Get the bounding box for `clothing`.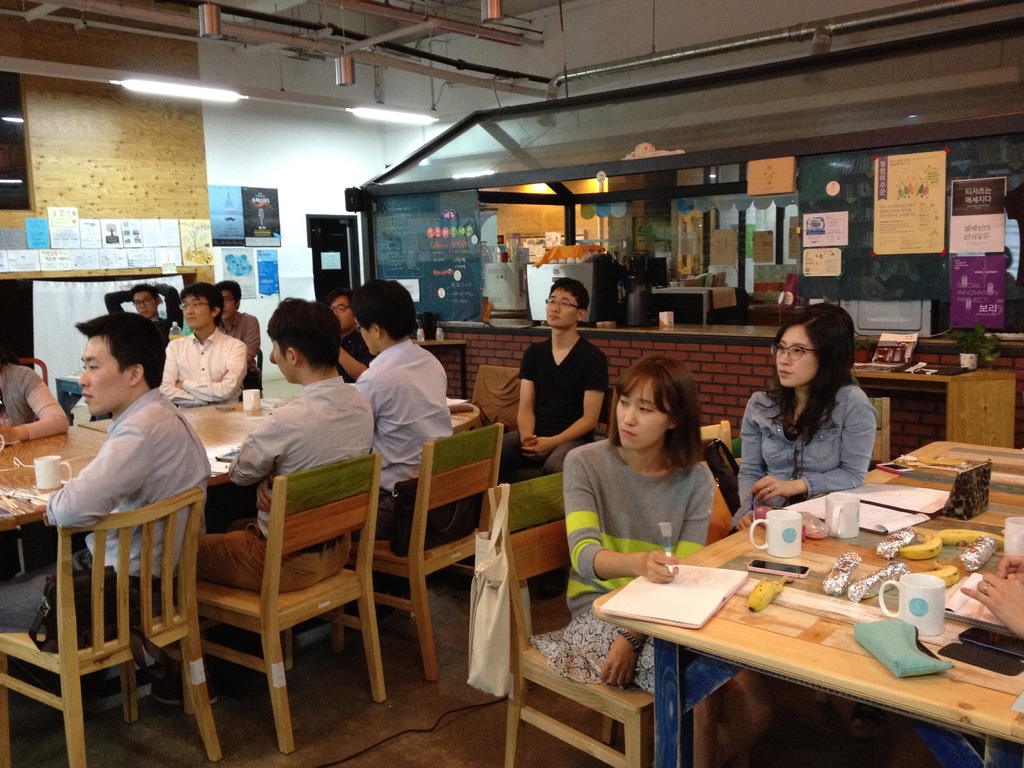
pyautogui.locateOnScreen(490, 326, 613, 474).
